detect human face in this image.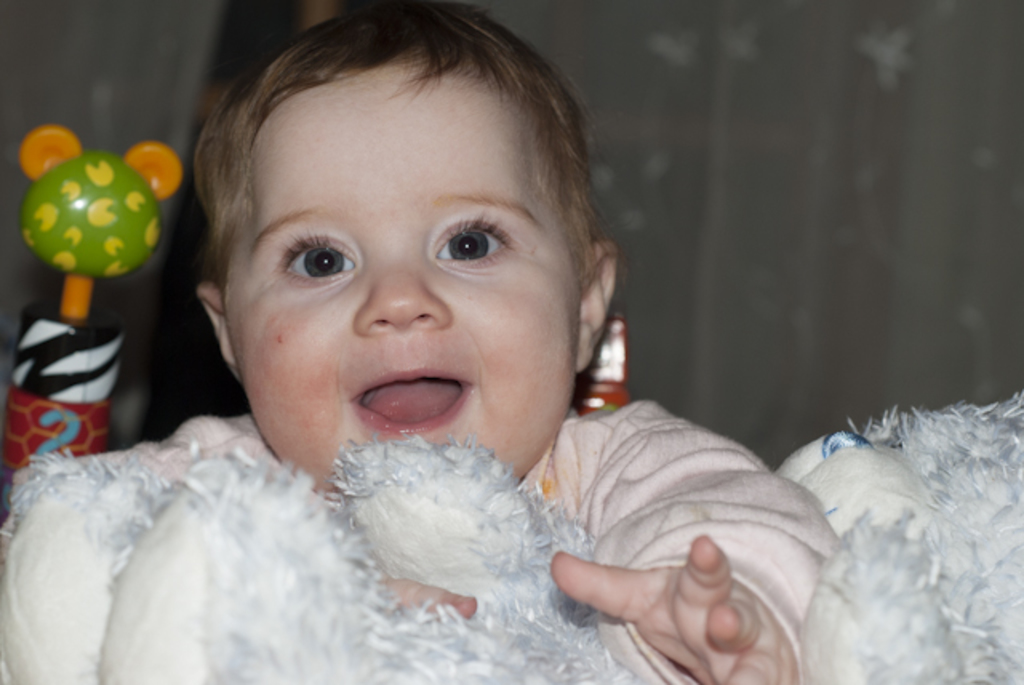
Detection: crop(221, 67, 581, 488).
